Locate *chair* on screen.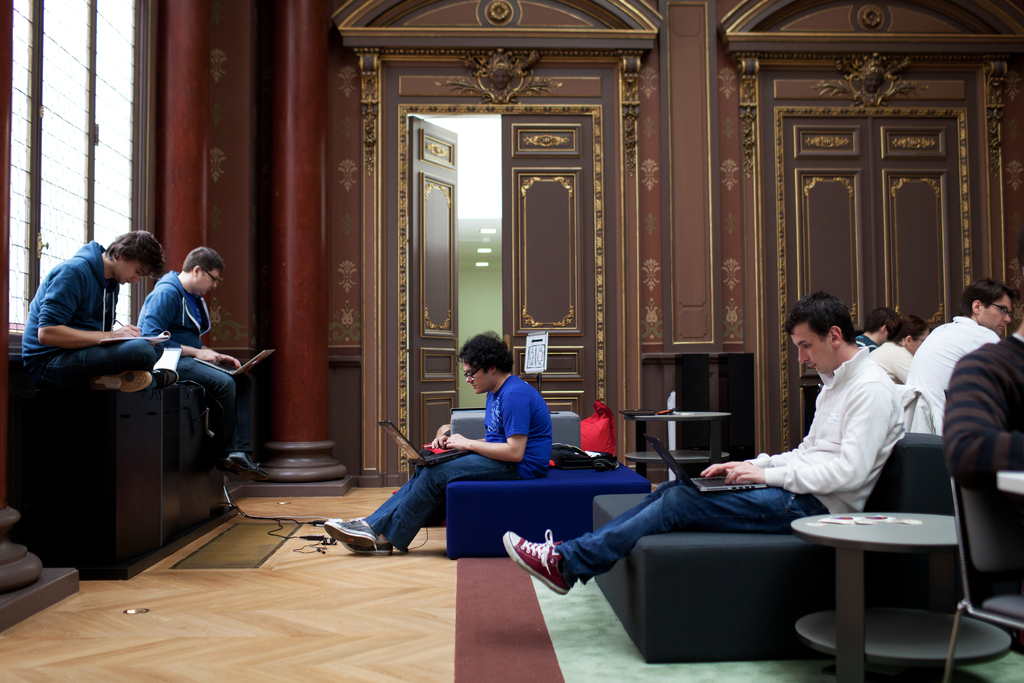
On screen at x1=604, y1=418, x2=951, y2=661.
